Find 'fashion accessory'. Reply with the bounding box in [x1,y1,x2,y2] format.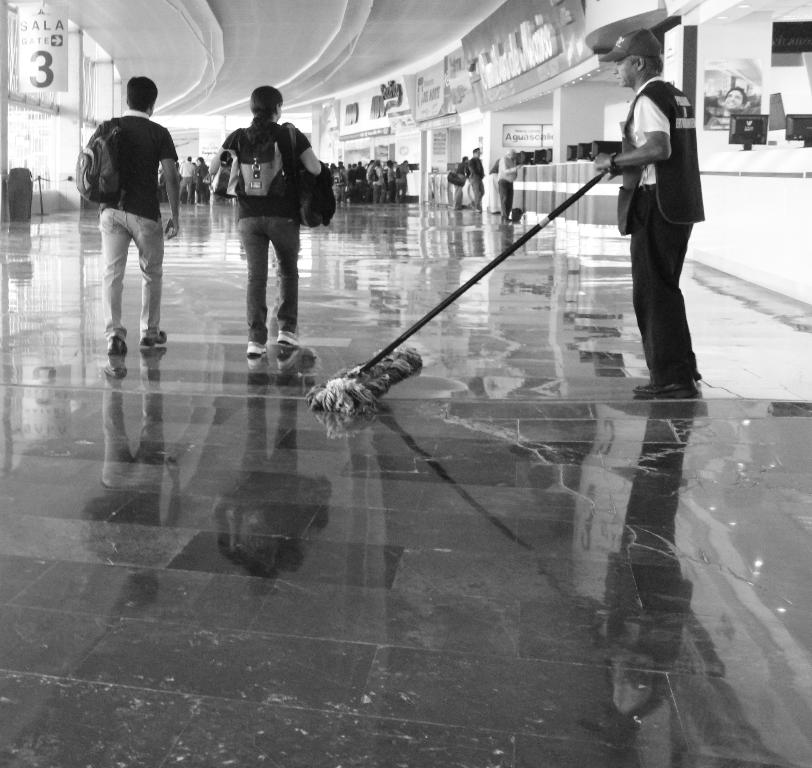
[207,132,236,197].
